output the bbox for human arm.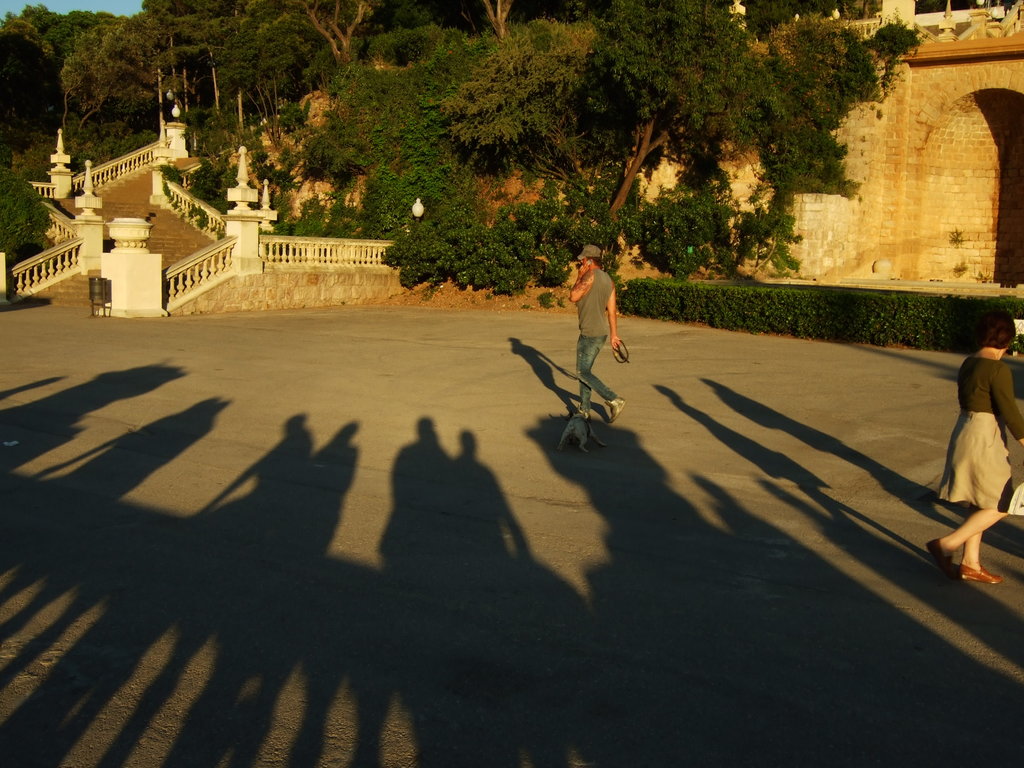
x1=989, y1=365, x2=1023, y2=445.
